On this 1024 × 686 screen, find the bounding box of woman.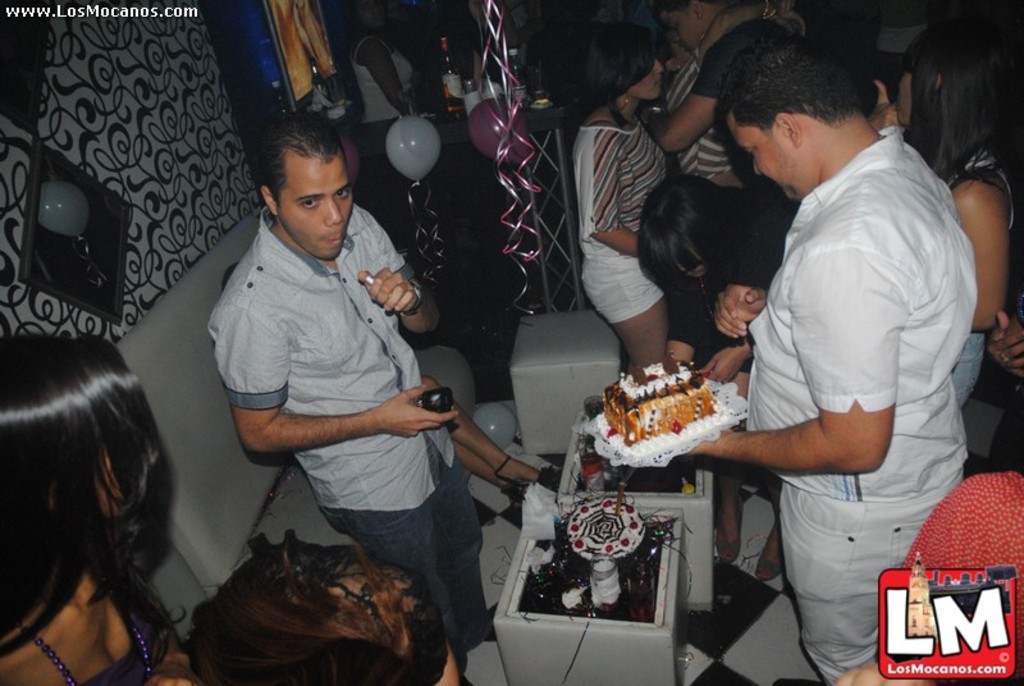
Bounding box: (630, 170, 796, 586).
